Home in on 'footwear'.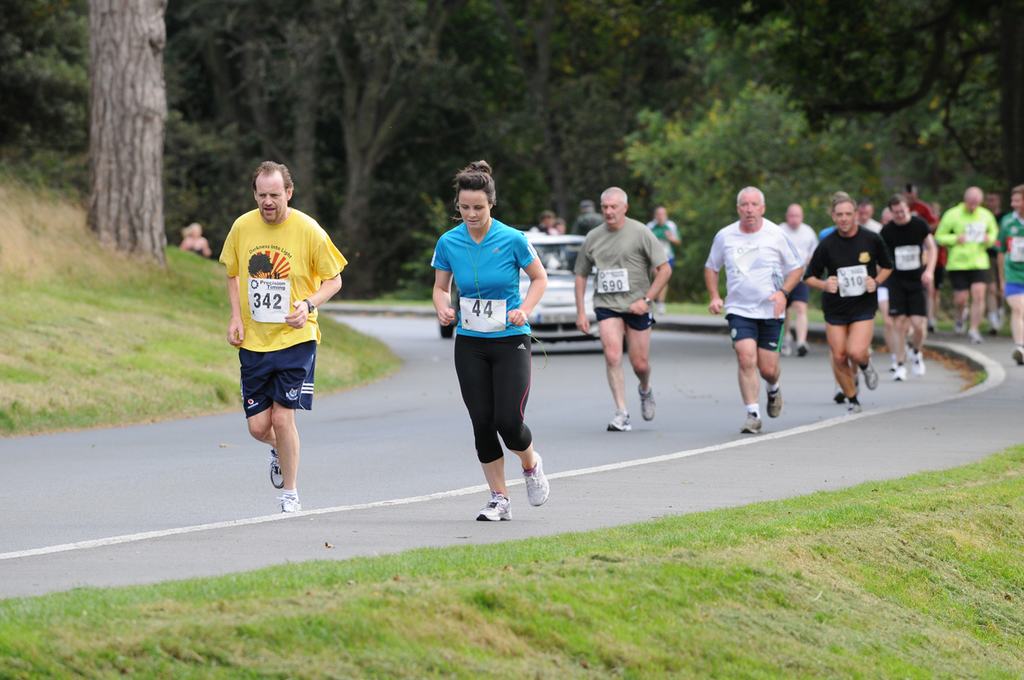
Homed in at (779, 336, 791, 355).
